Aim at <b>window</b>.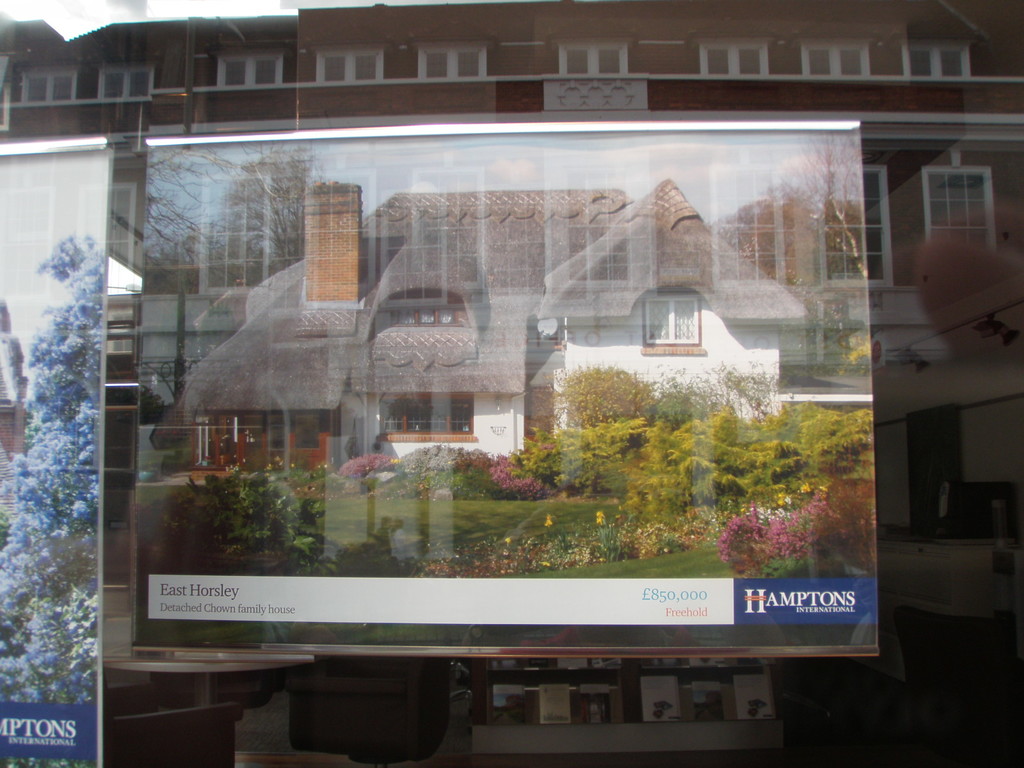
Aimed at region(554, 44, 633, 77).
